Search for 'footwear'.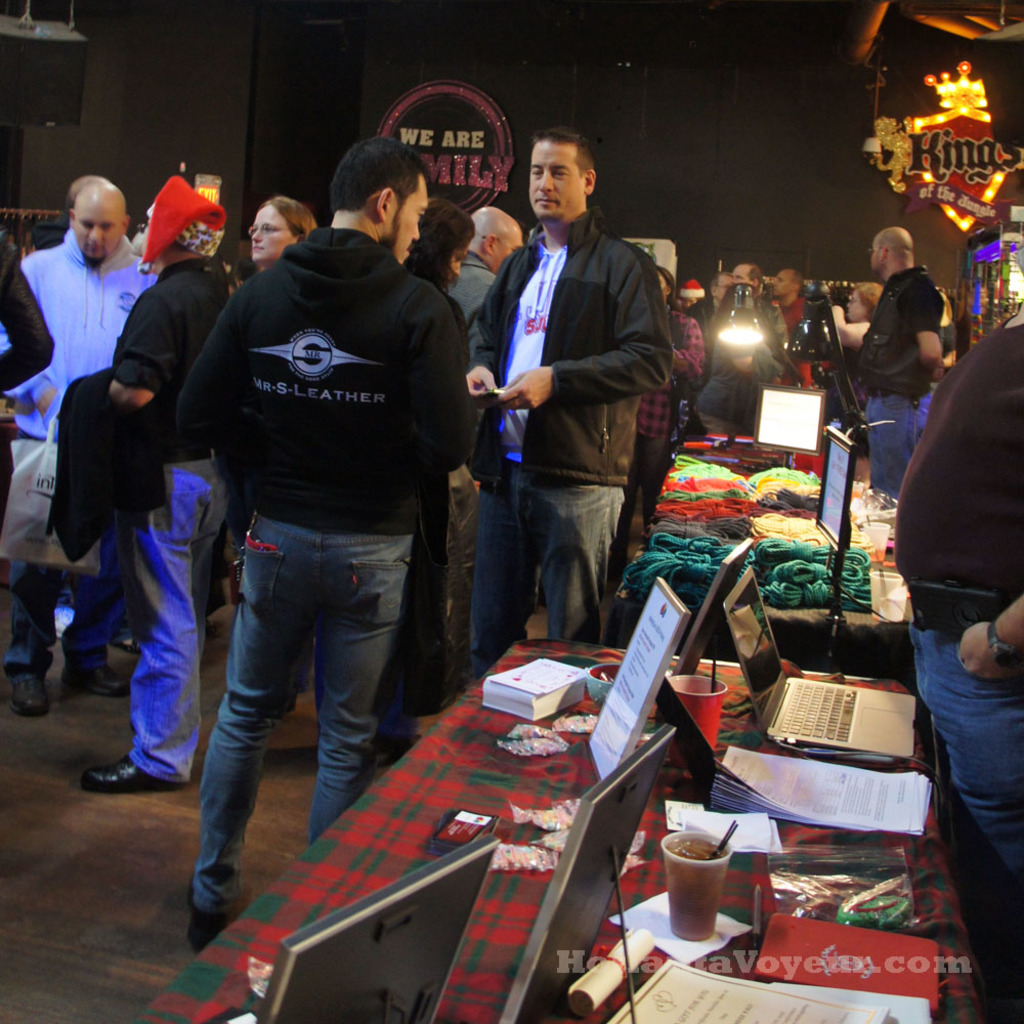
Found at rect(57, 654, 127, 697).
